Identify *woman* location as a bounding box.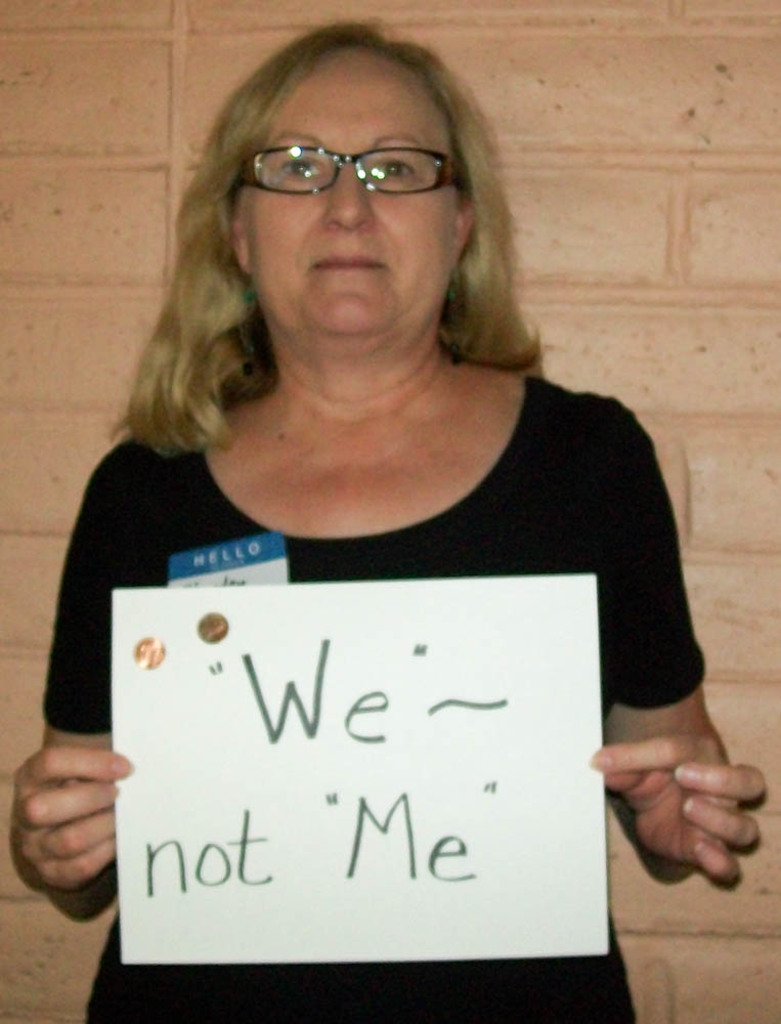
[11,15,773,1020].
